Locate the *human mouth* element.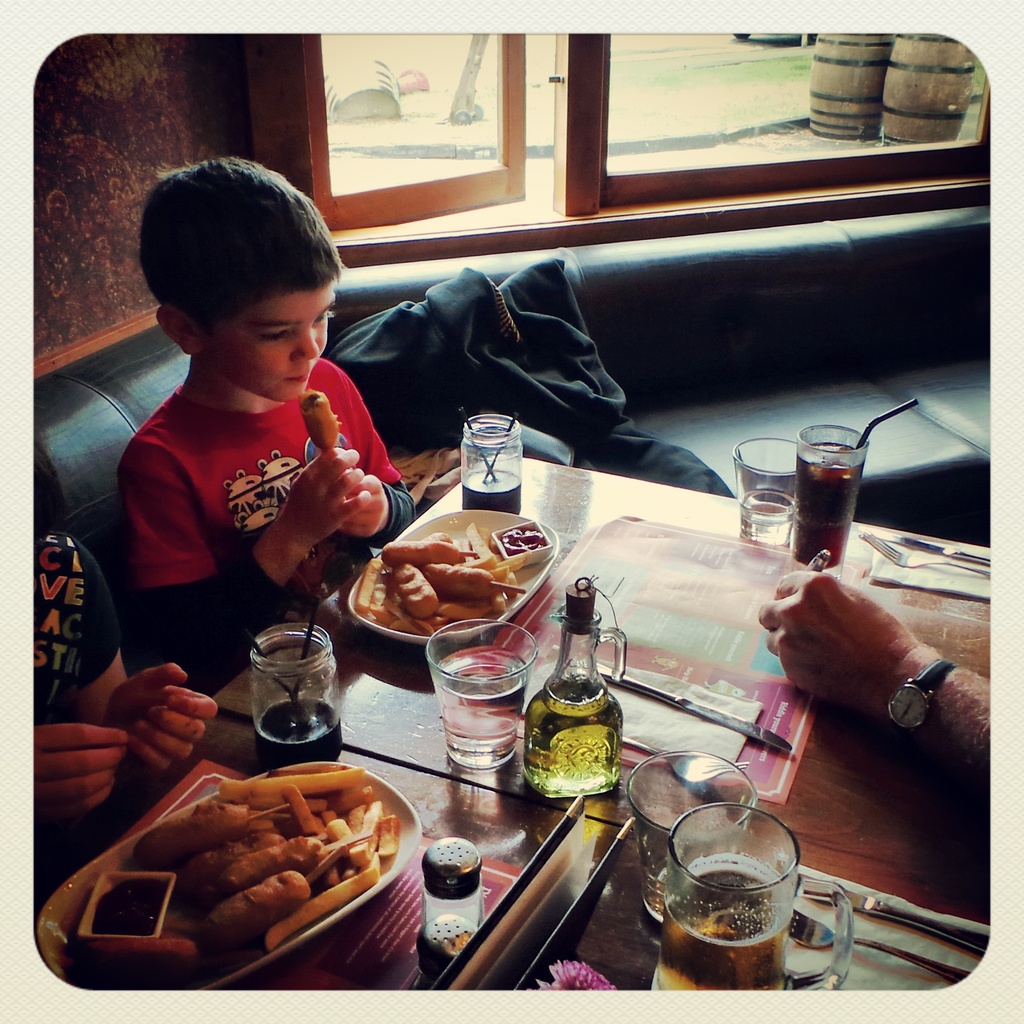
Element bbox: bbox=[284, 370, 312, 389].
